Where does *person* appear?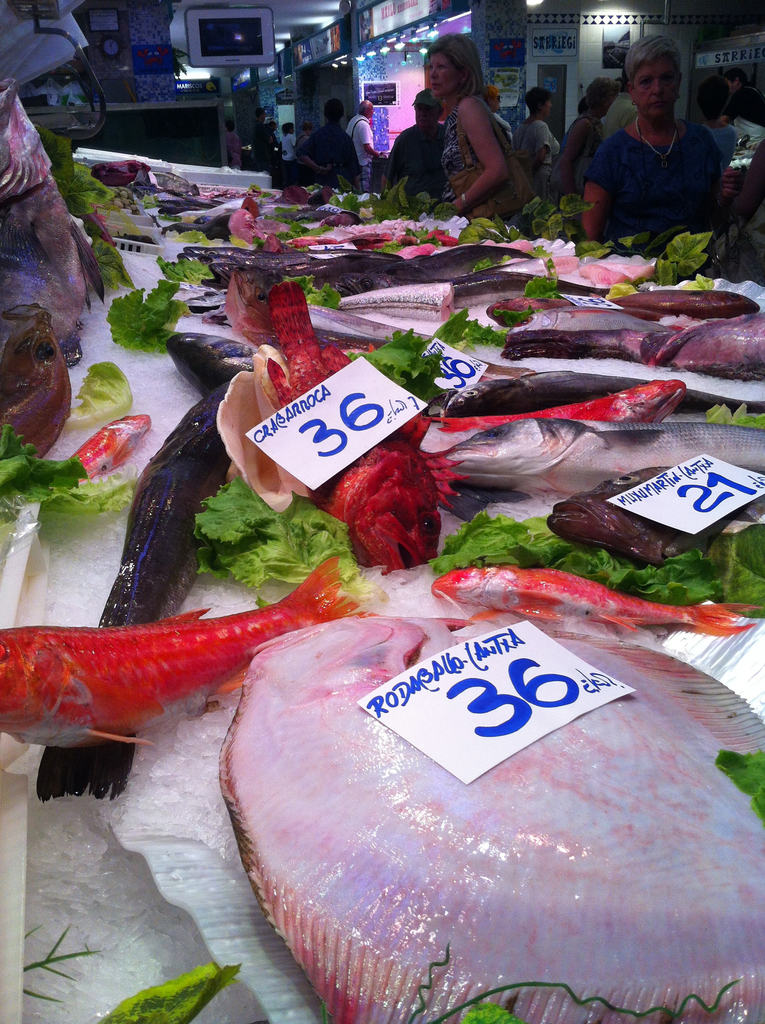
Appears at x1=224 y1=122 x2=241 y2=169.
